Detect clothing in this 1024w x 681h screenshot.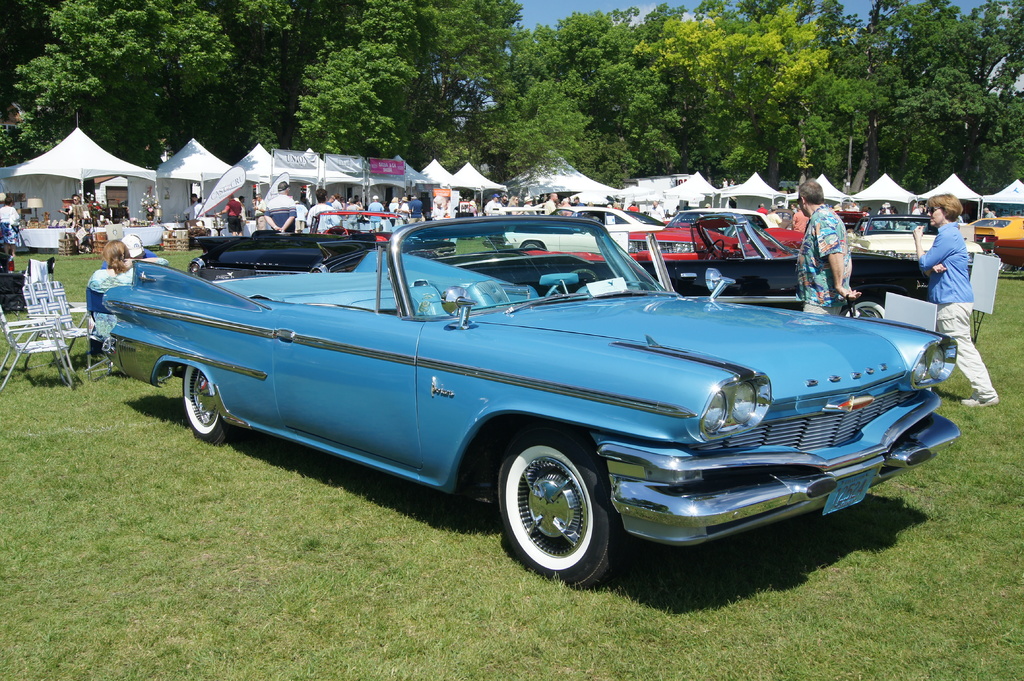
Detection: region(630, 204, 639, 211).
